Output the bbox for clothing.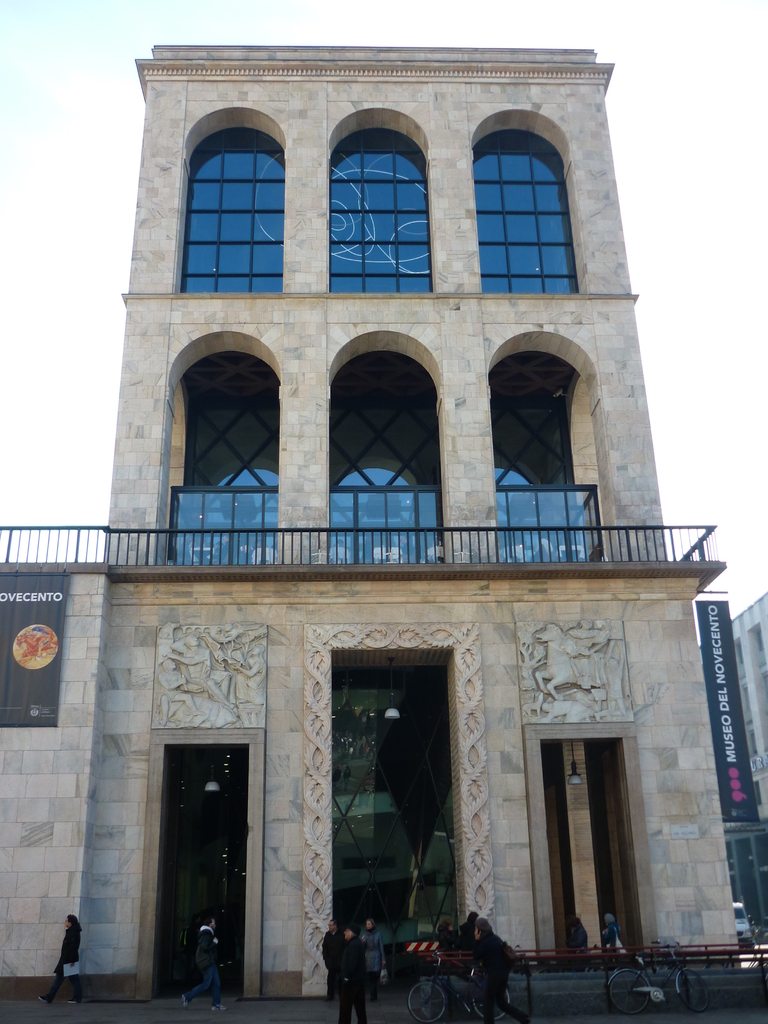
<bbox>332, 946, 367, 1021</bbox>.
